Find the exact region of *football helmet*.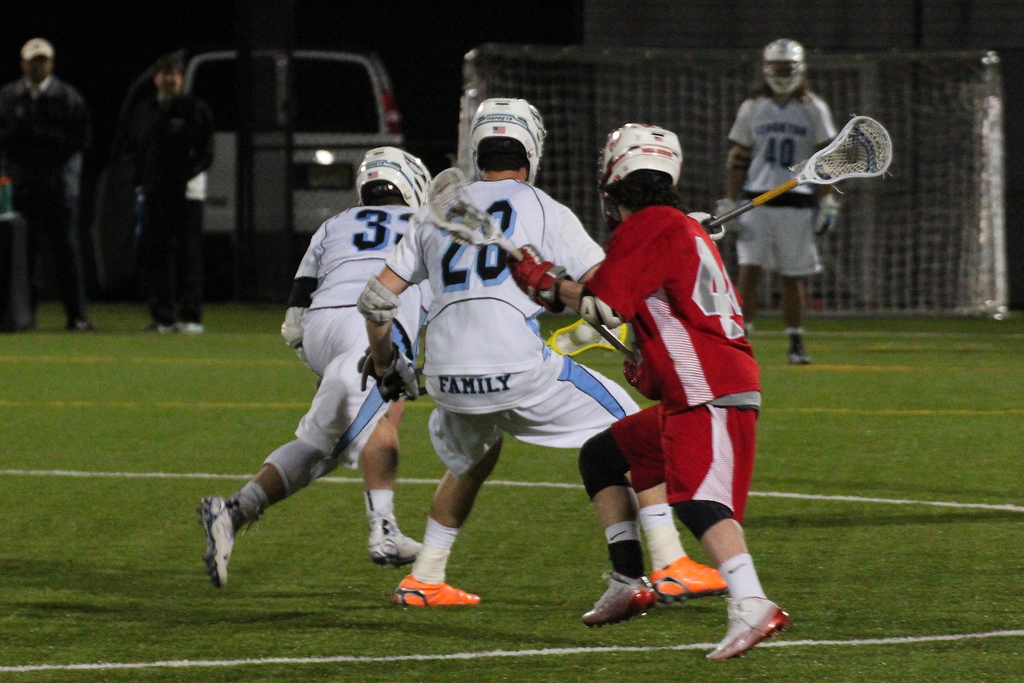
Exact region: 358, 145, 440, 206.
